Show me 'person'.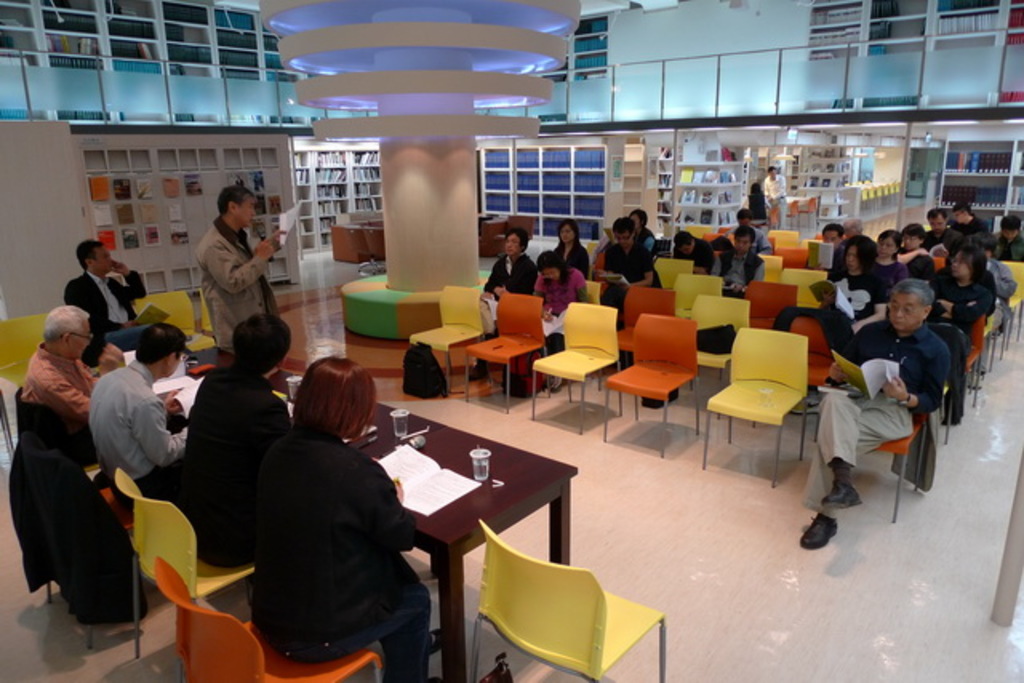
'person' is here: left=763, top=168, right=790, bottom=234.
